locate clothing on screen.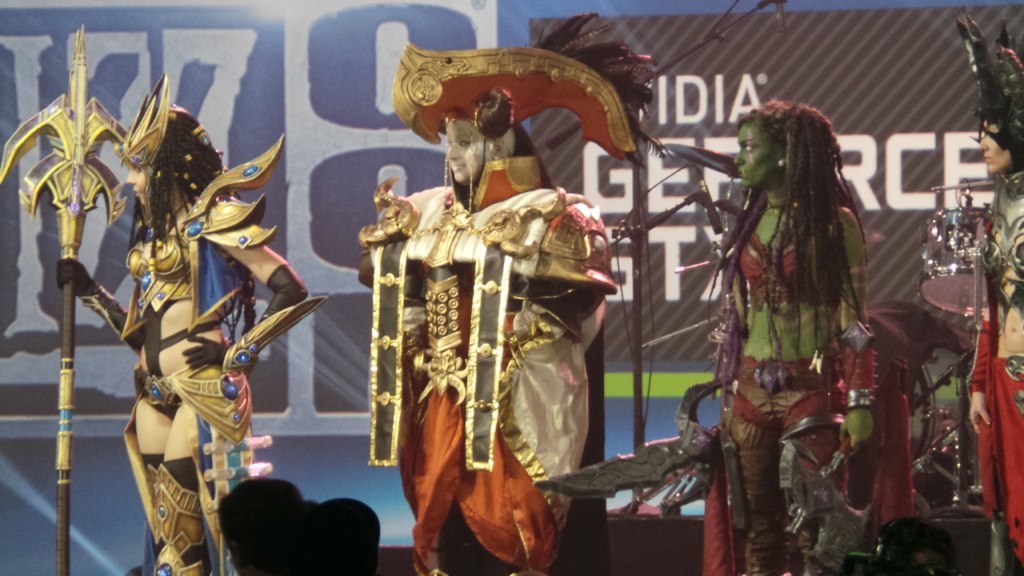
On screen at 50,128,316,575.
